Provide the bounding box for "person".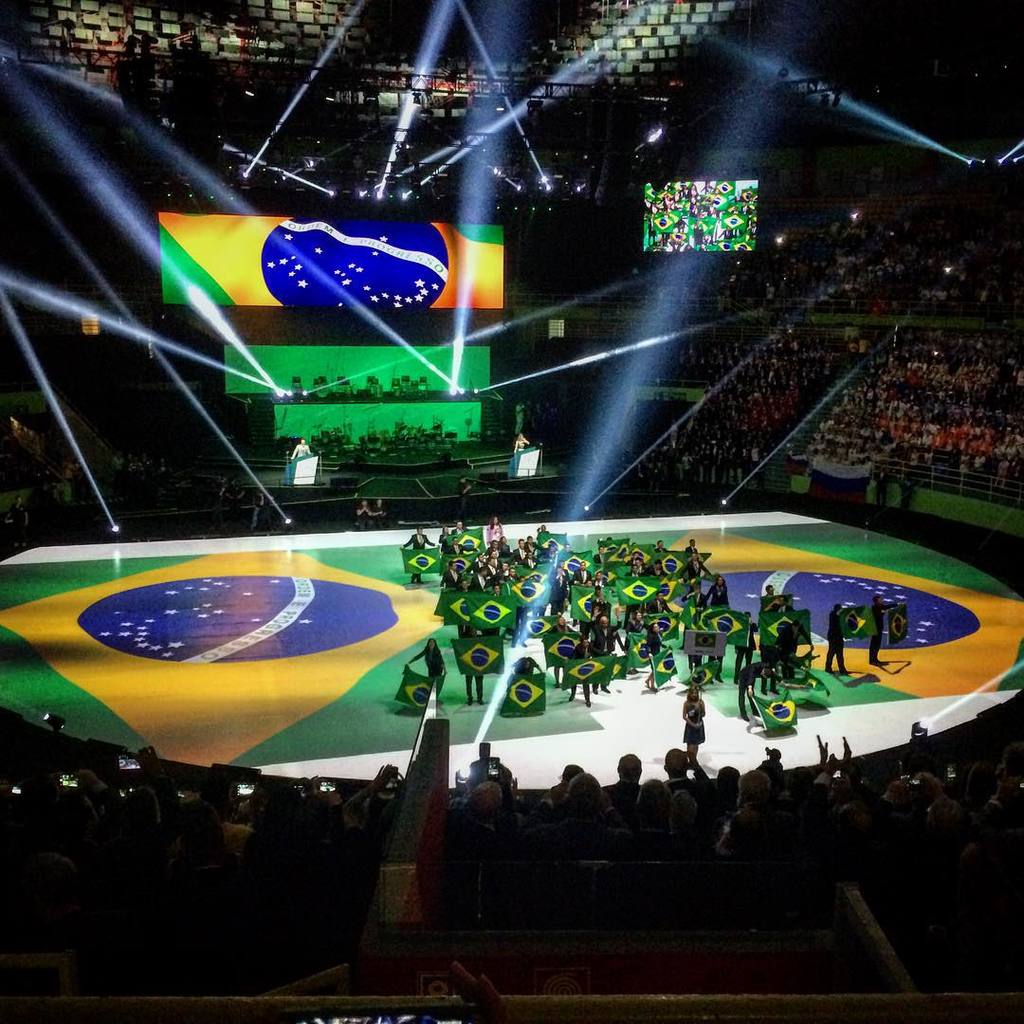
[293,436,316,459].
